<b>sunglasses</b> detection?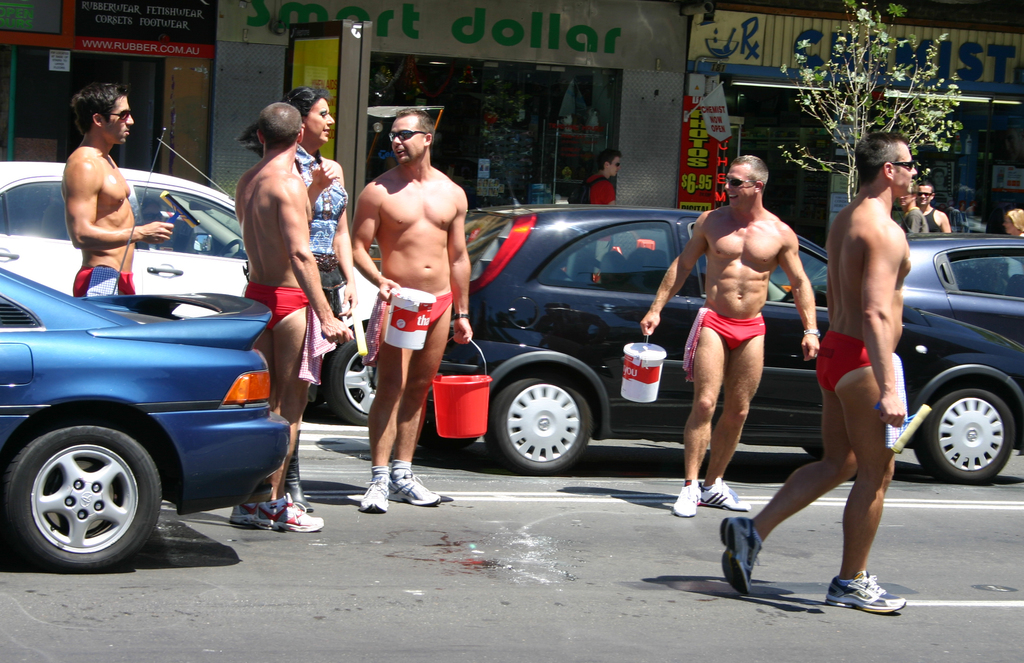
bbox=(920, 191, 932, 198)
